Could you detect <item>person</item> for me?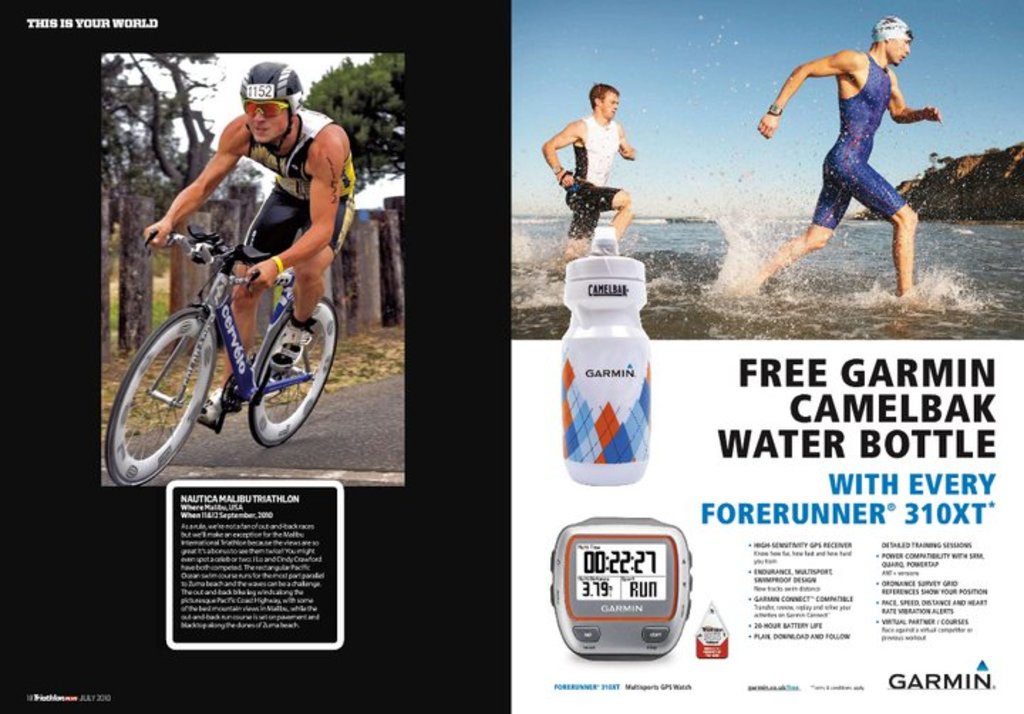
Detection result: bbox=(142, 68, 354, 370).
